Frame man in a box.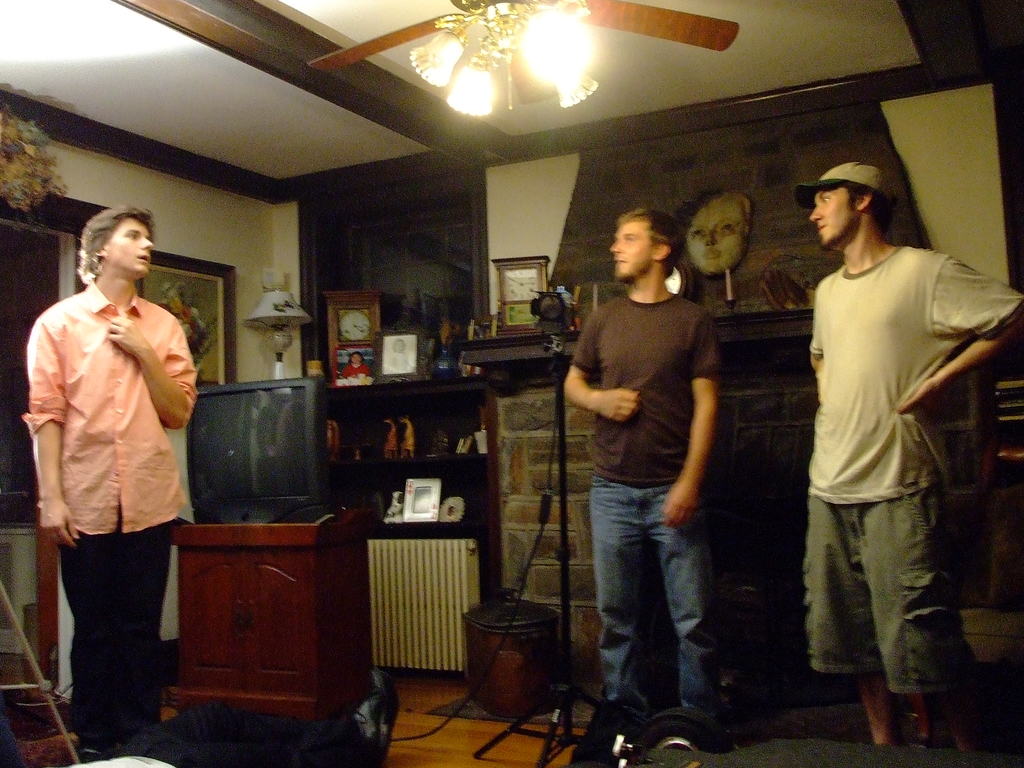
pyautogui.locateOnScreen(25, 204, 199, 762).
